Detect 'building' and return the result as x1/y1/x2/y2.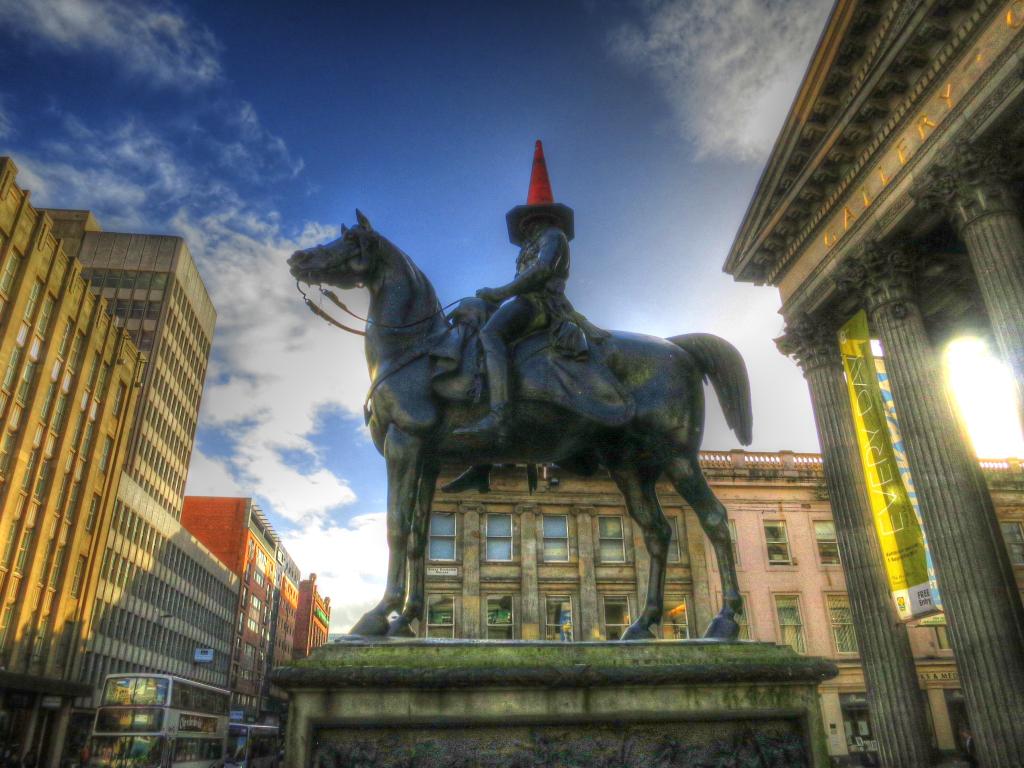
693/452/1023/767.
